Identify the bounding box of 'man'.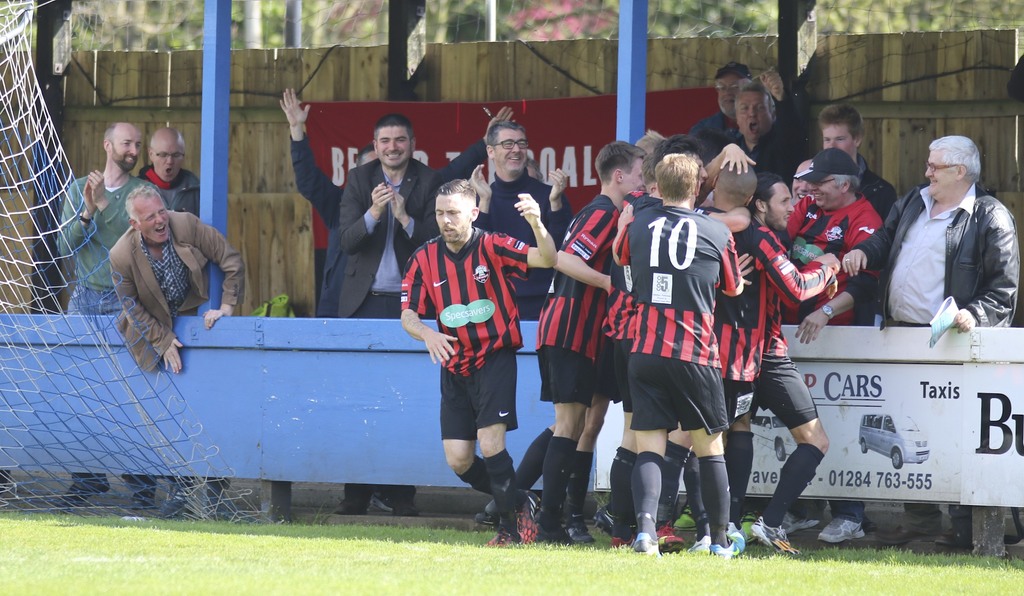
rect(102, 172, 207, 387).
